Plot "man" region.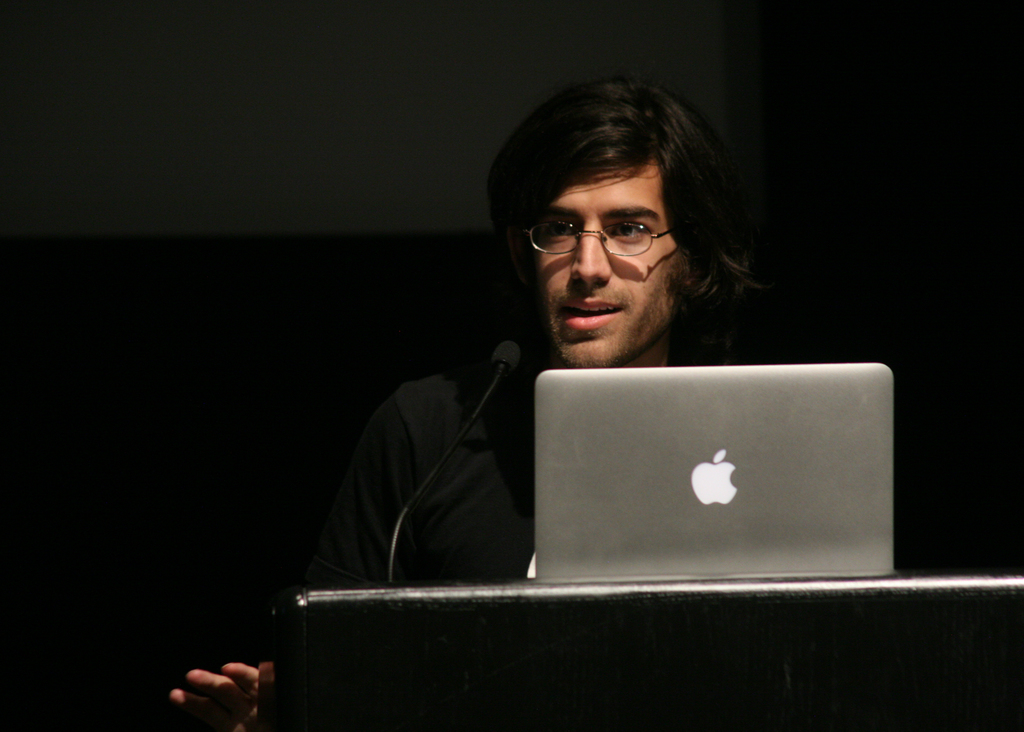
Plotted at (left=244, top=95, right=913, bottom=683).
